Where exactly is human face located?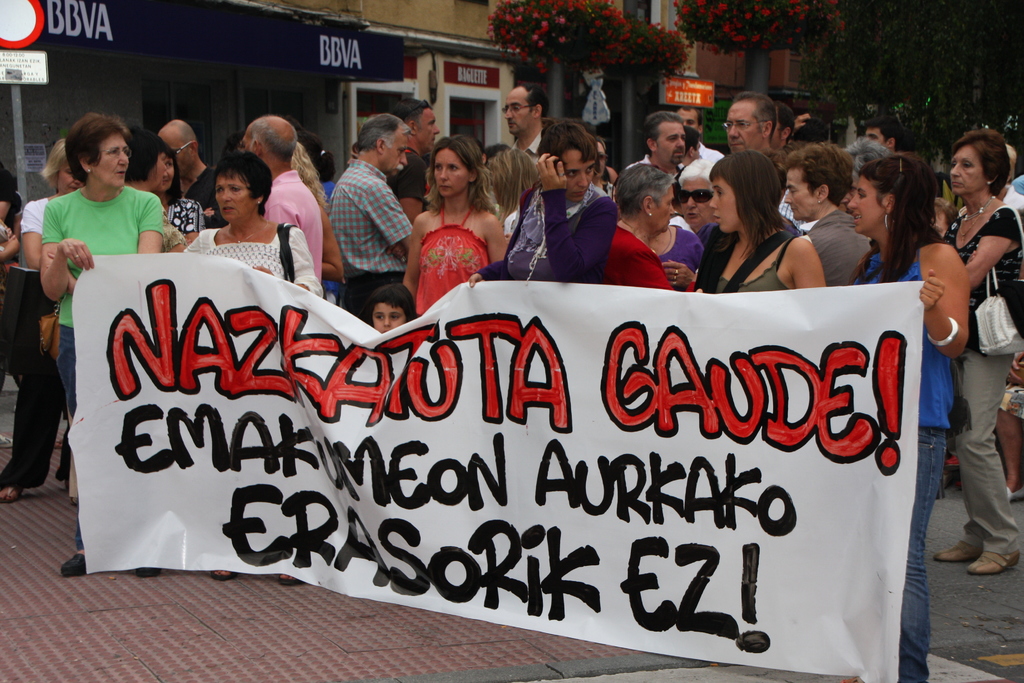
Its bounding box is x1=420, y1=108, x2=440, y2=154.
